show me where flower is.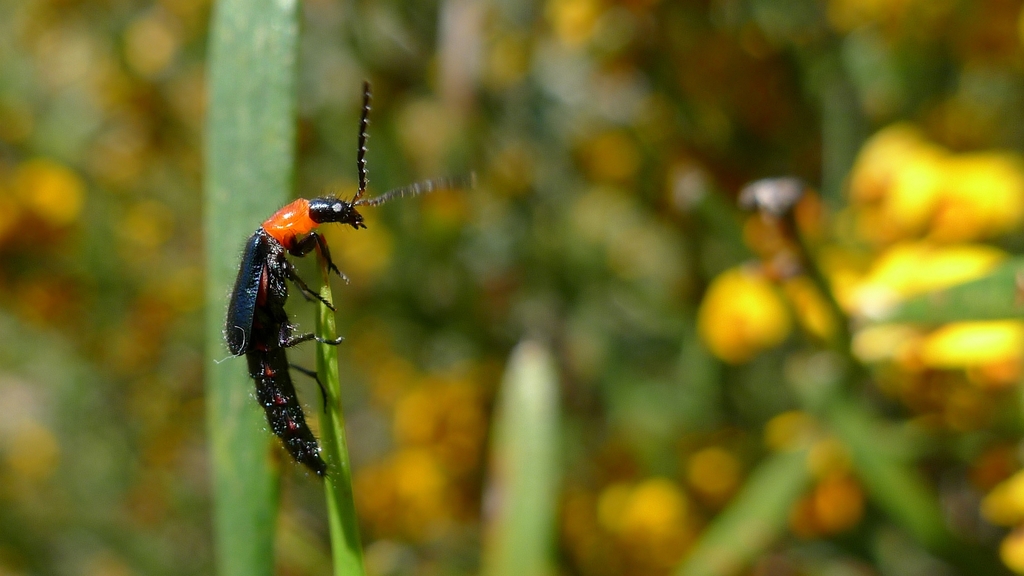
flower is at crop(856, 125, 1023, 251).
